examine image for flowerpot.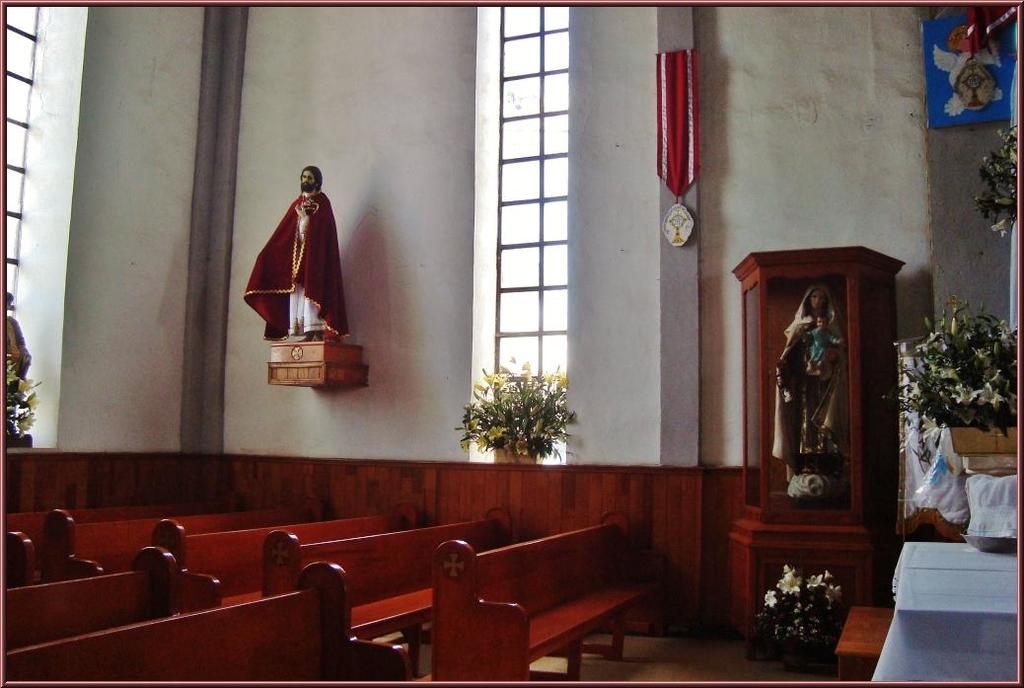
Examination result: [493, 440, 540, 469].
